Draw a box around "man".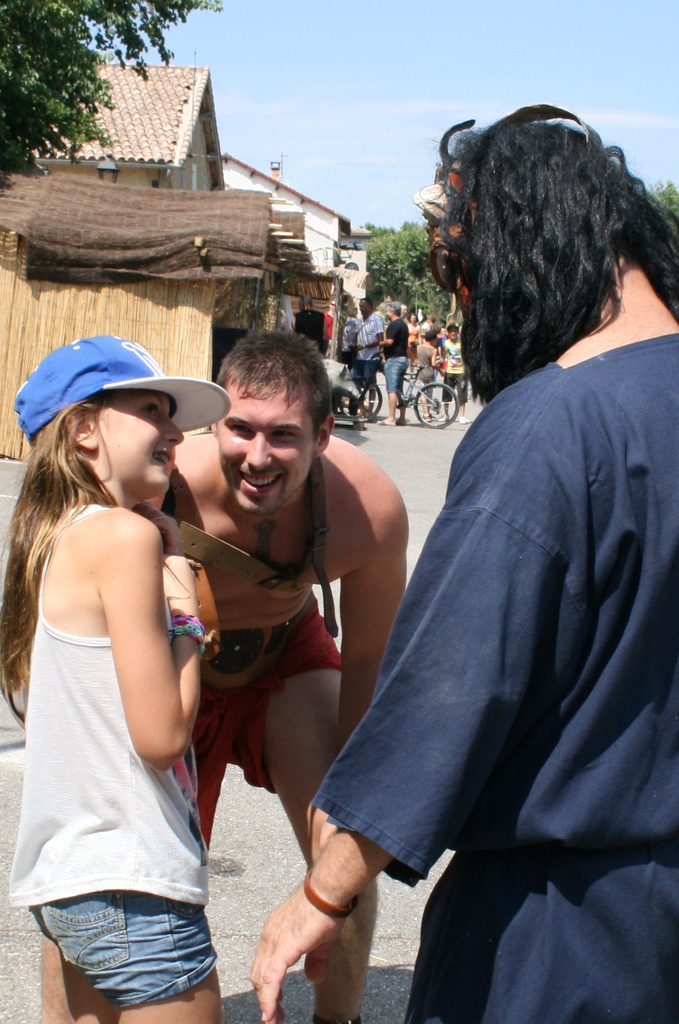
region(348, 299, 382, 418).
